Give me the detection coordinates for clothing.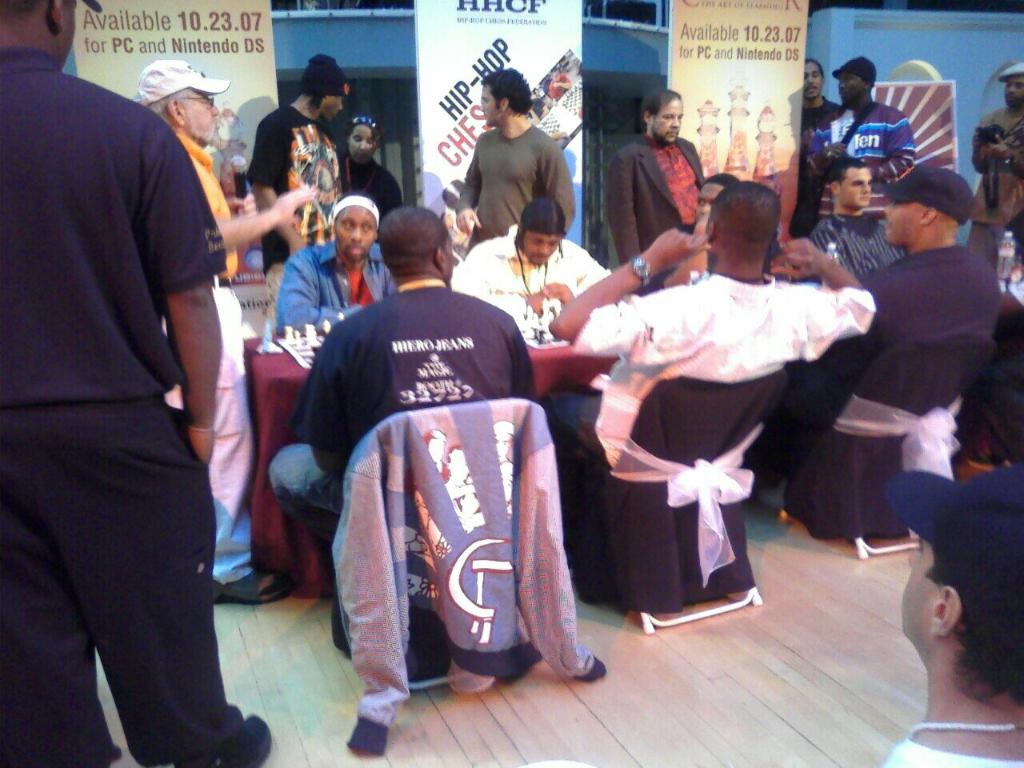
BBox(974, 106, 1023, 222).
